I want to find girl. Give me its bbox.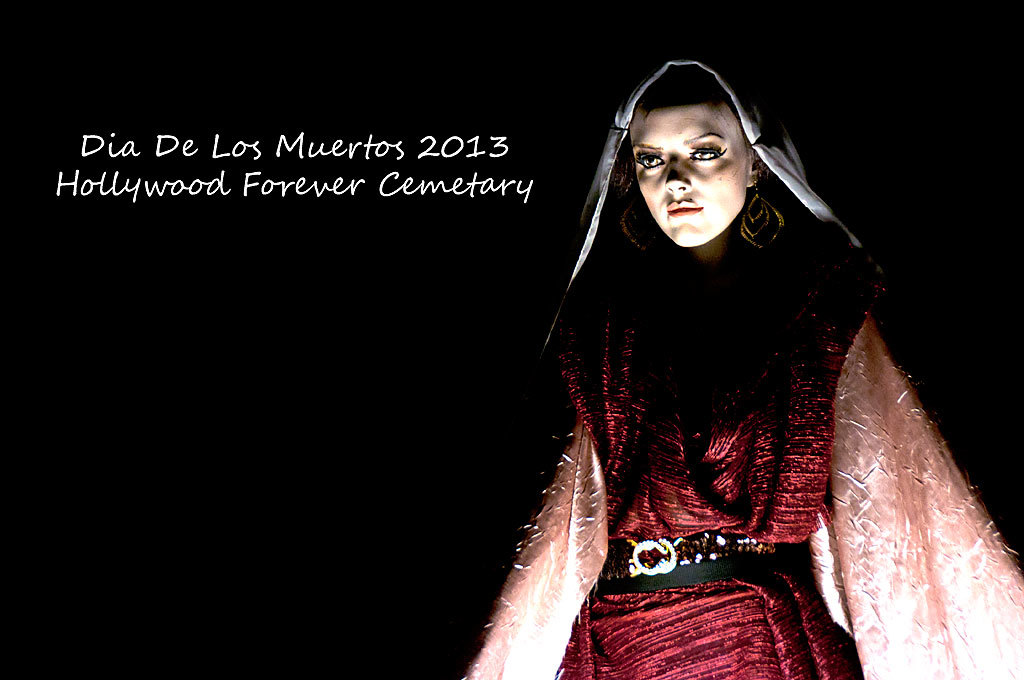
<region>460, 58, 1023, 679</region>.
